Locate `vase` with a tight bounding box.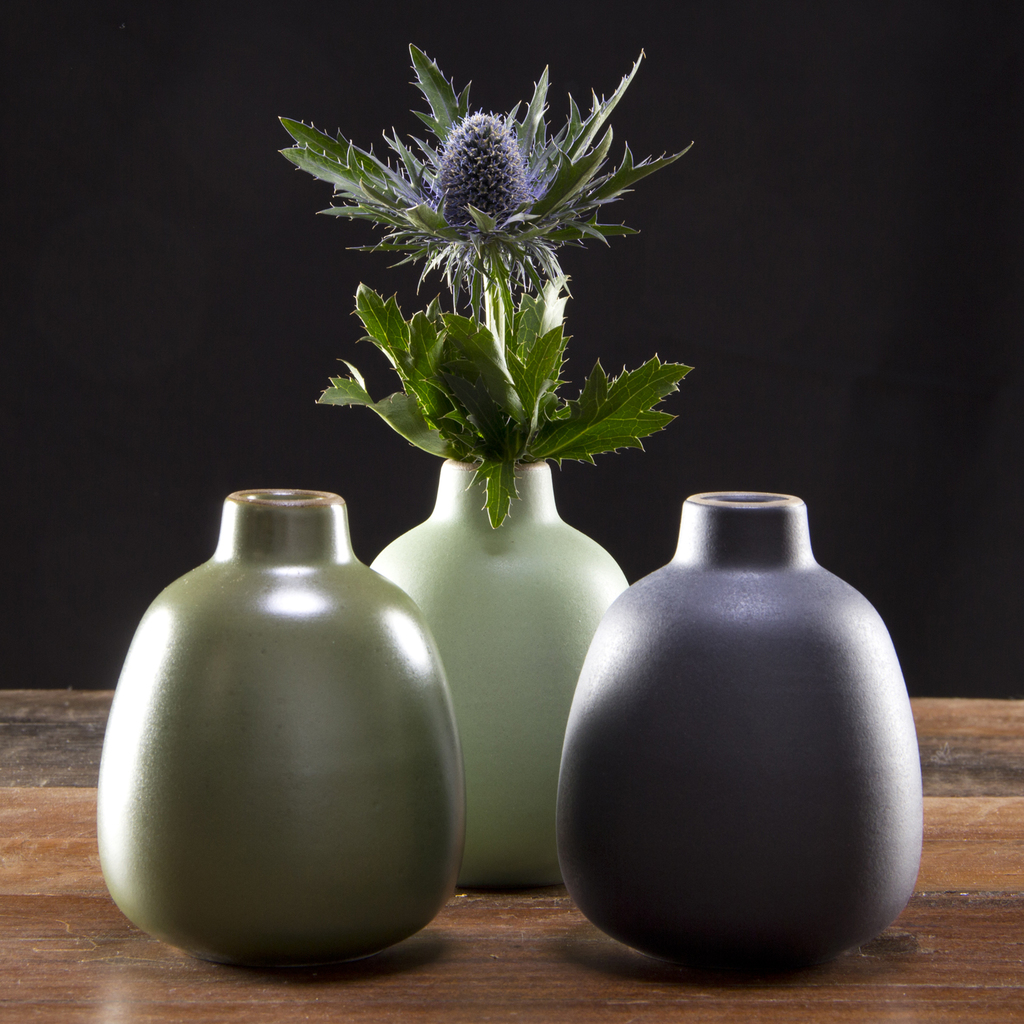
97 484 470 960.
